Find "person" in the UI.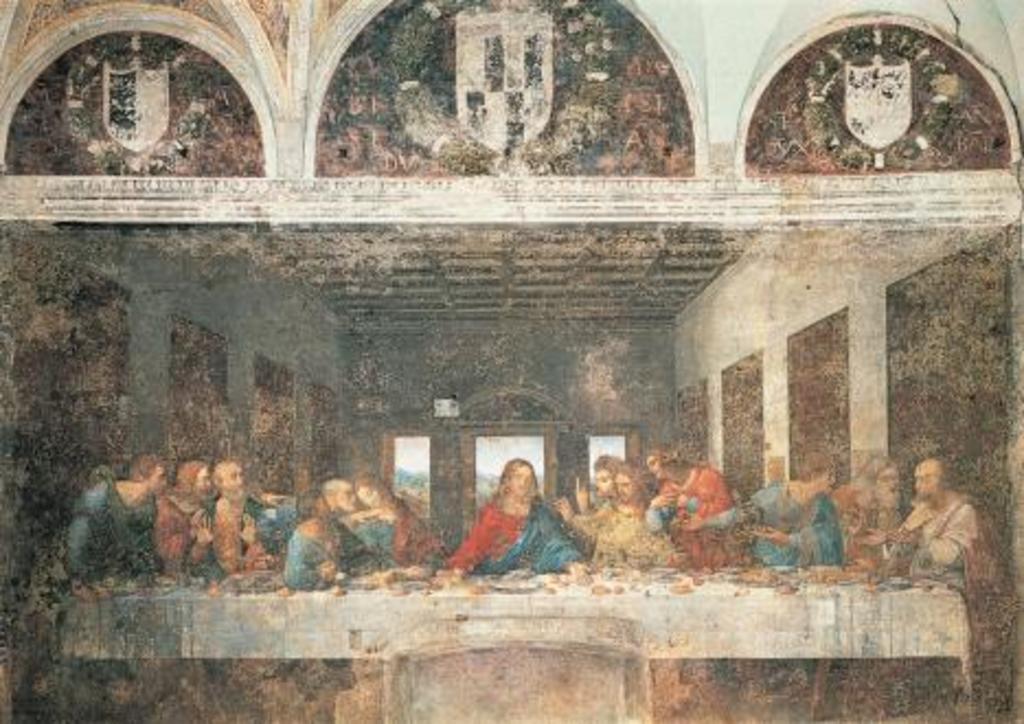
UI element at 555:459:682:573.
